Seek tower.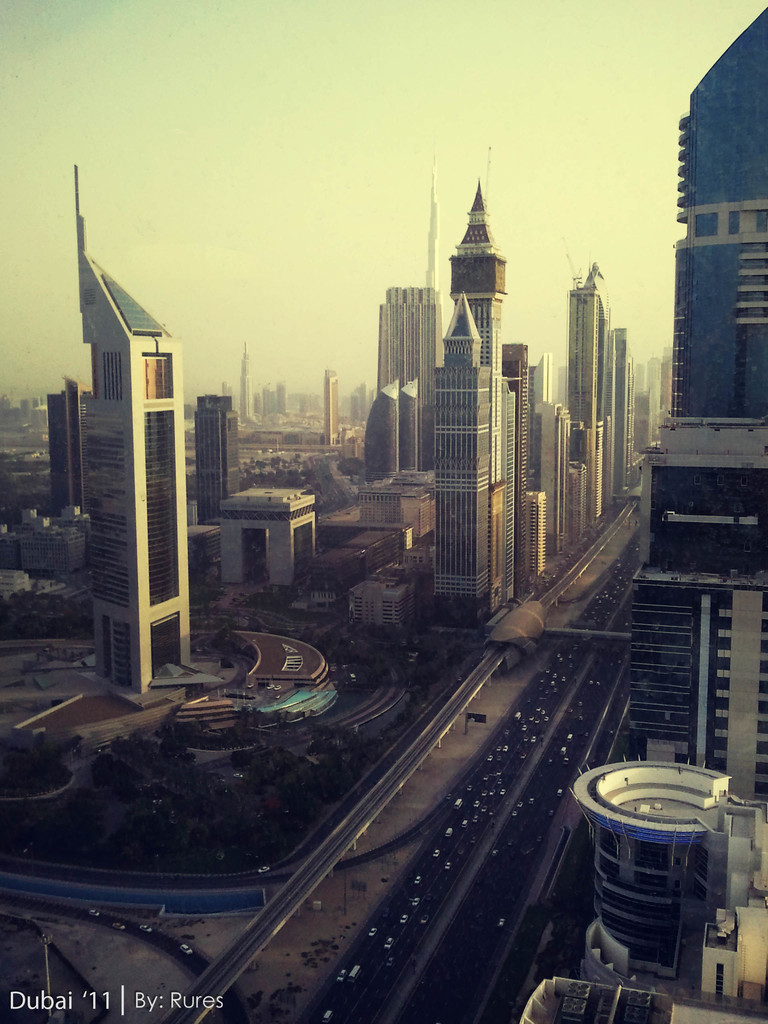
[x1=362, y1=371, x2=396, y2=476].
